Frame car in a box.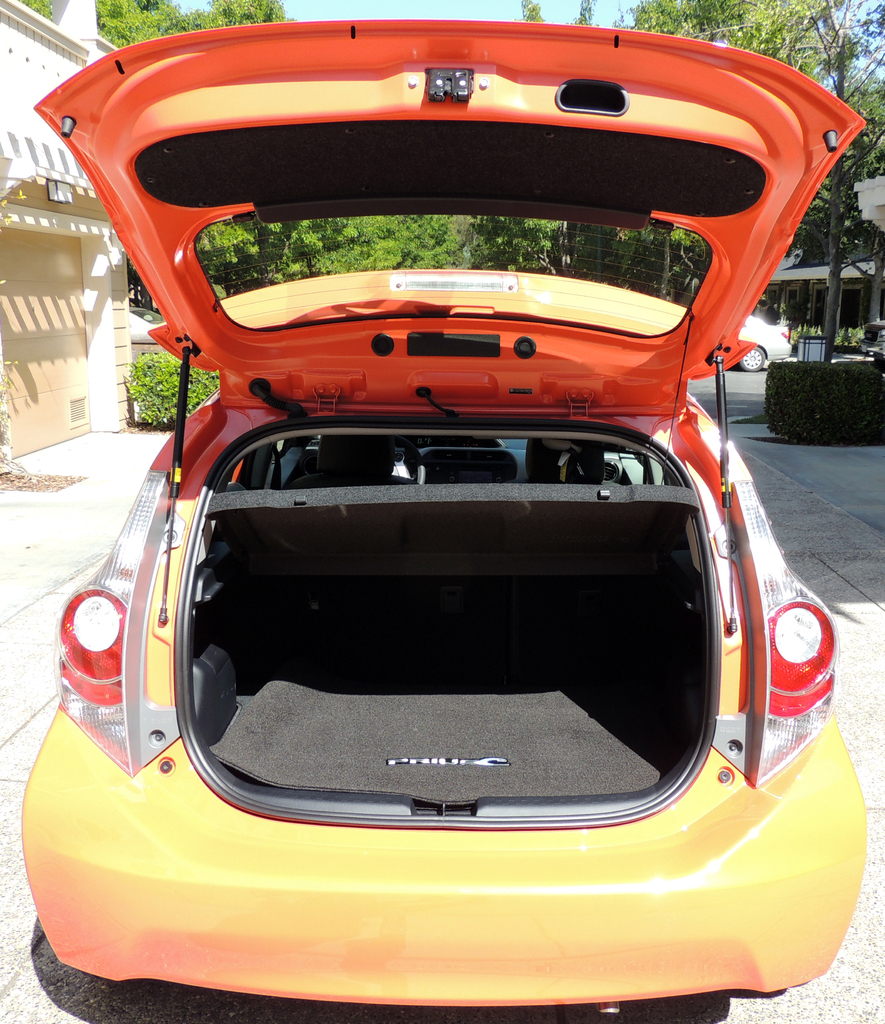
bbox=(61, 67, 841, 1023).
